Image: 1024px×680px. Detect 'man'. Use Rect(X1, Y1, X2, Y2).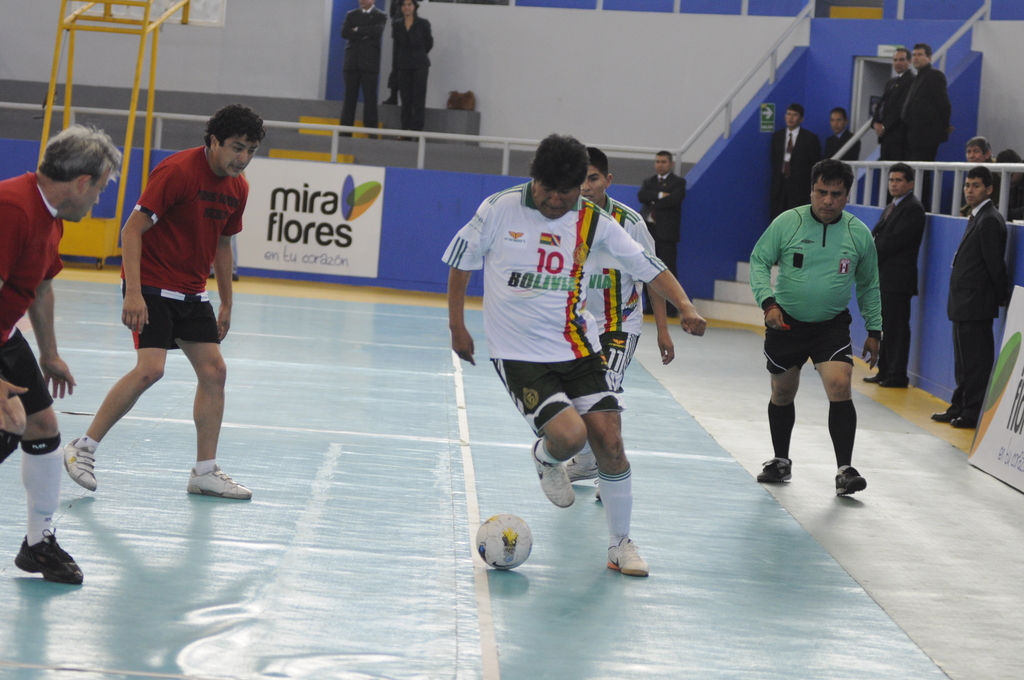
Rect(930, 166, 1012, 432).
